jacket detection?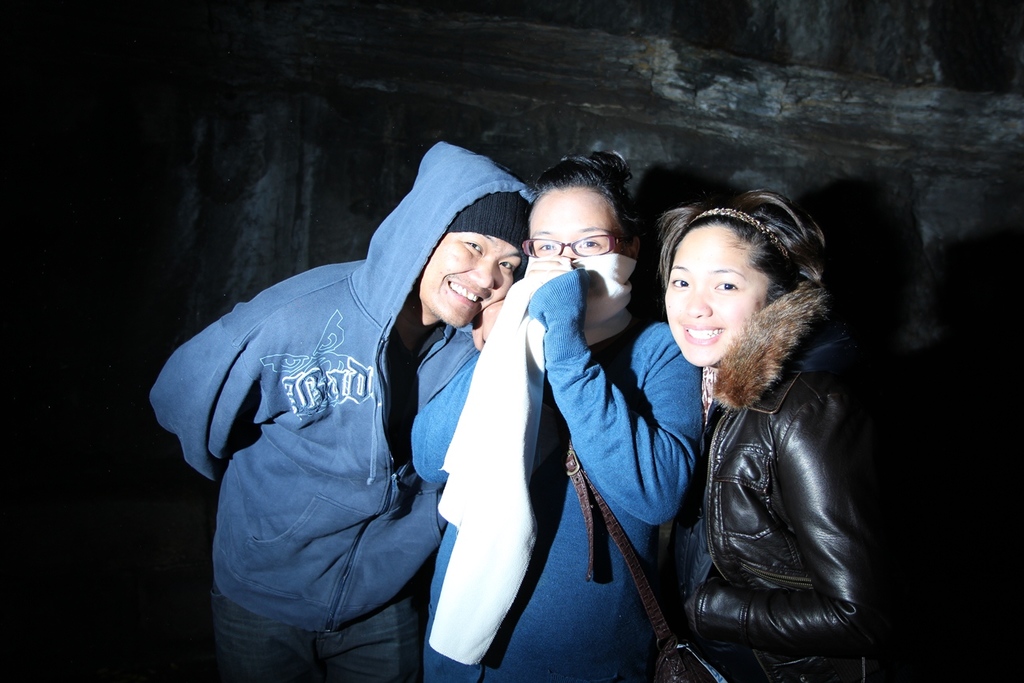
147 141 535 636
